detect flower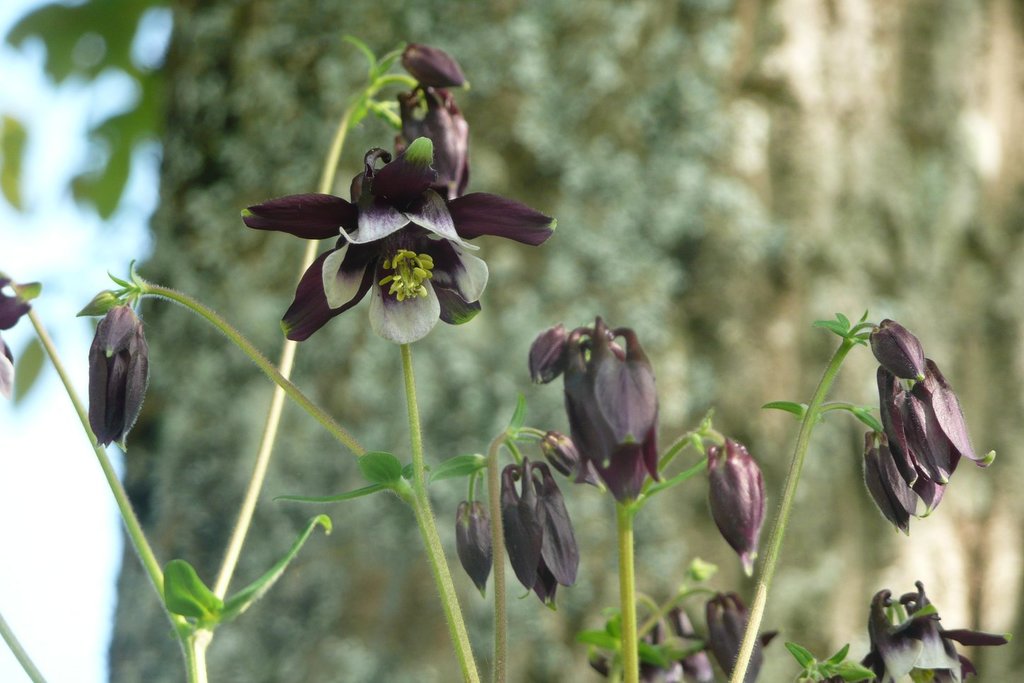
<box>655,616,679,682</box>
